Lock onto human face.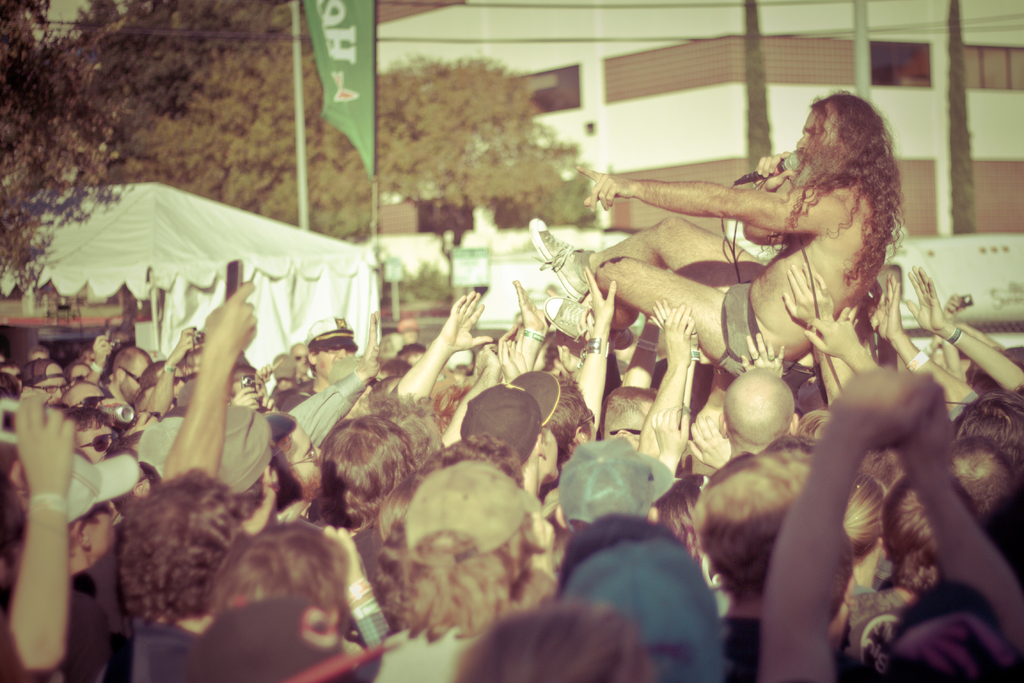
Locked: region(287, 431, 325, 497).
